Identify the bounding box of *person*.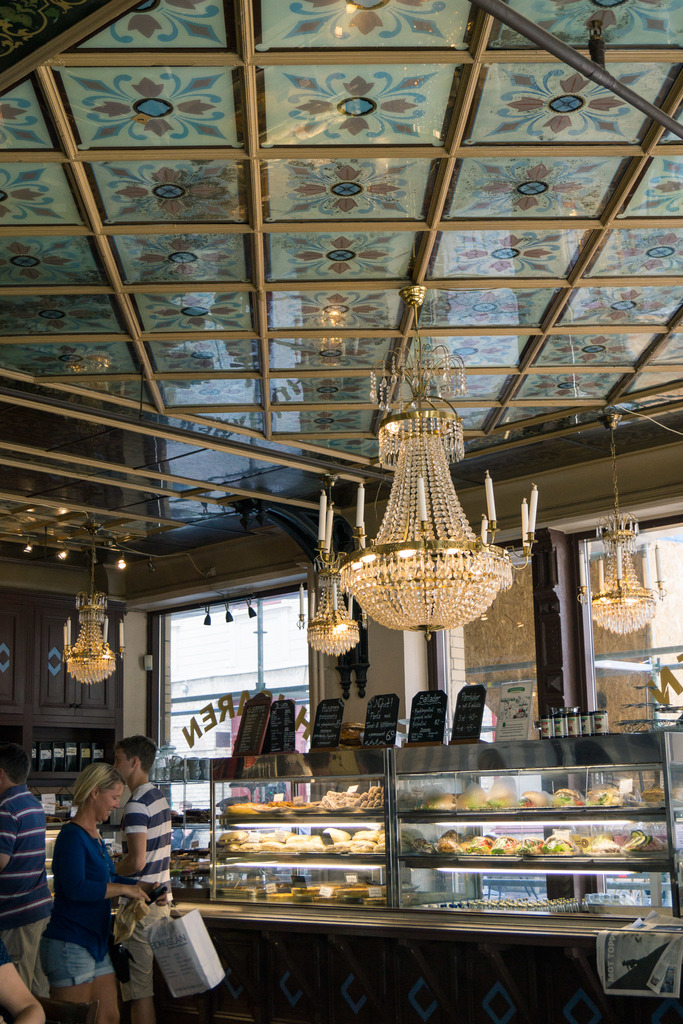
117/735/171/1022.
